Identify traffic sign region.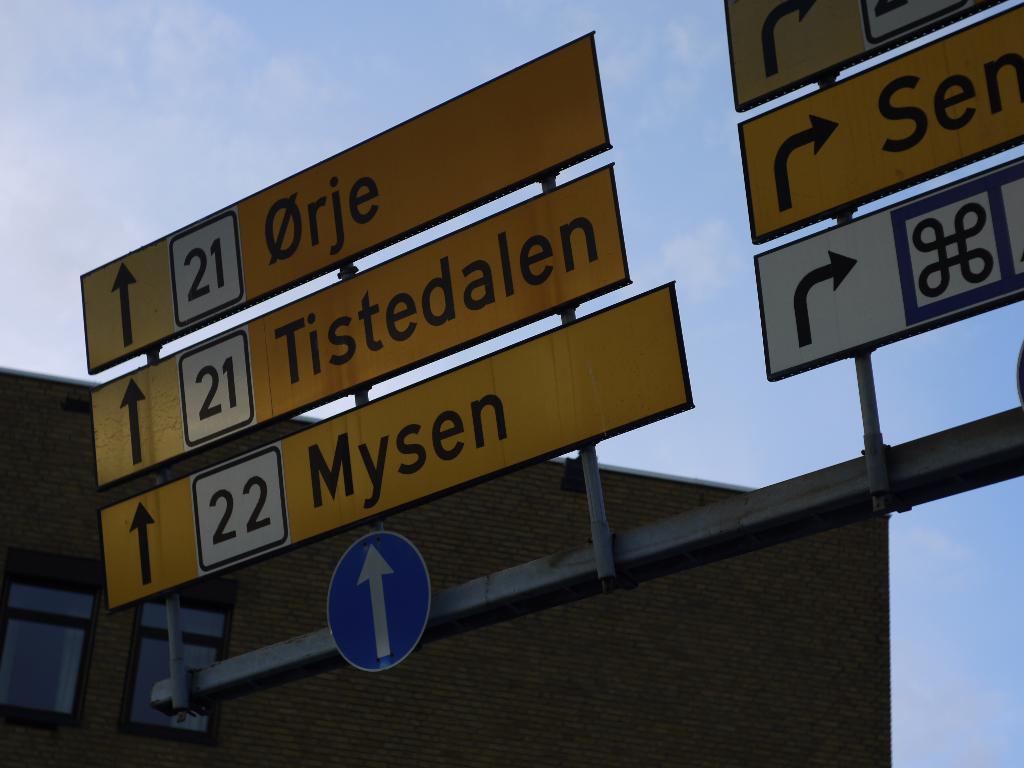
Region: [93, 163, 635, 488].
